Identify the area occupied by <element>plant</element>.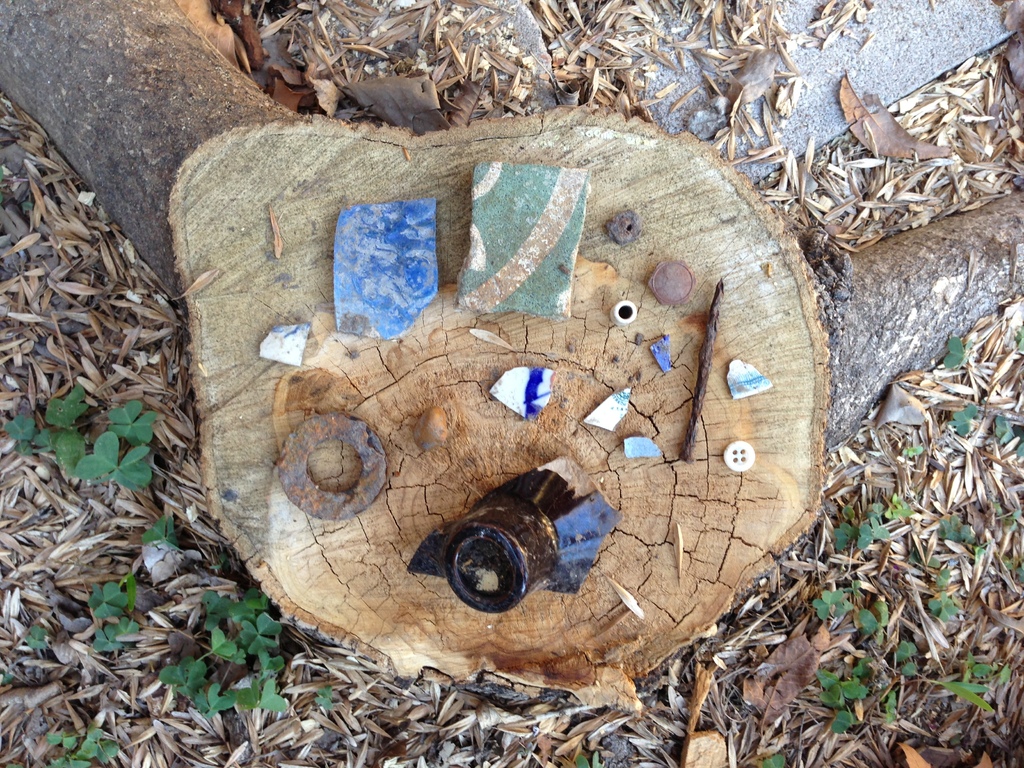
Area: box(829, 704, 856, 733).
